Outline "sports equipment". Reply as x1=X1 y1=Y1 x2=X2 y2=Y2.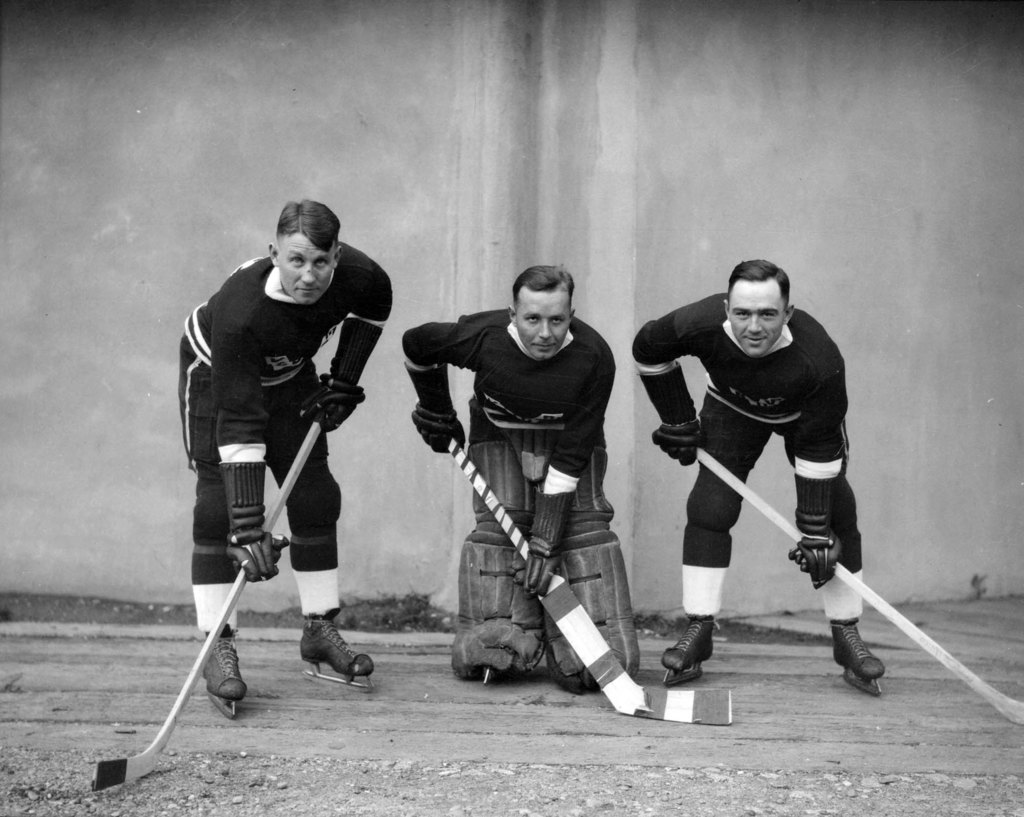
x1=650 y1=613 x2=715 y2=692.
